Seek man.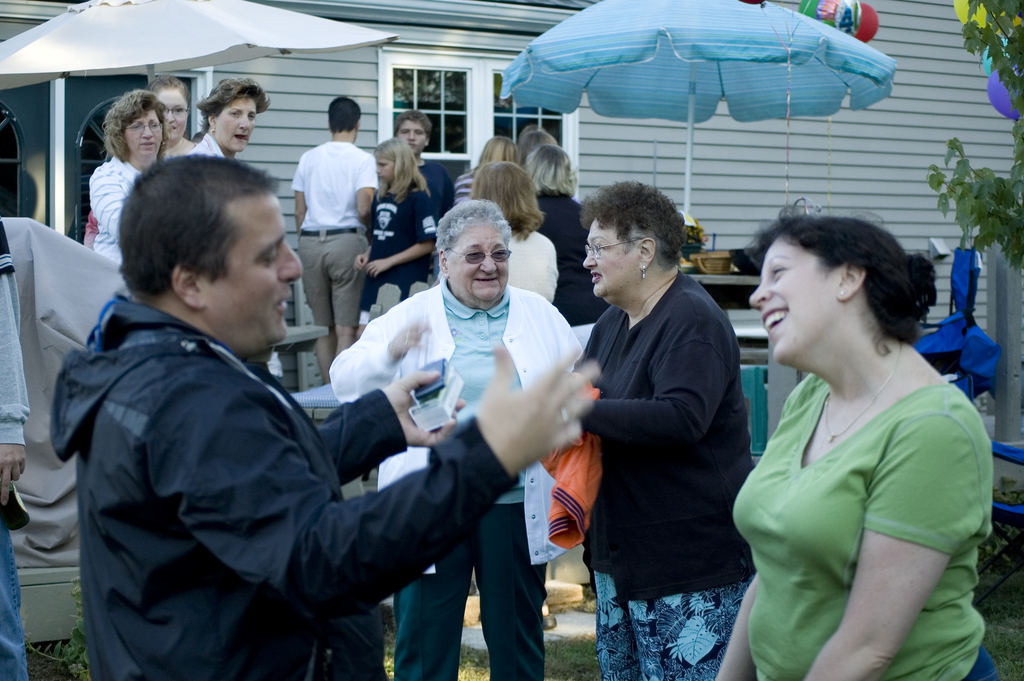
(399, 106, 452, 203).
